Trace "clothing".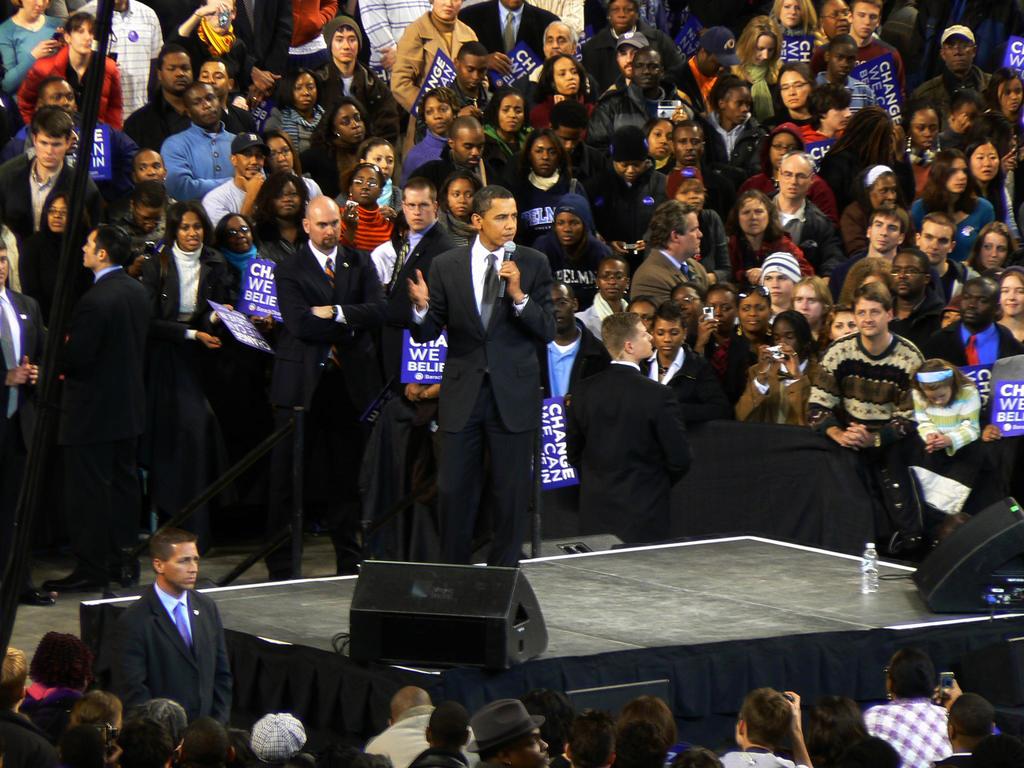
Traced to detection(178, 103, 260, 138).
